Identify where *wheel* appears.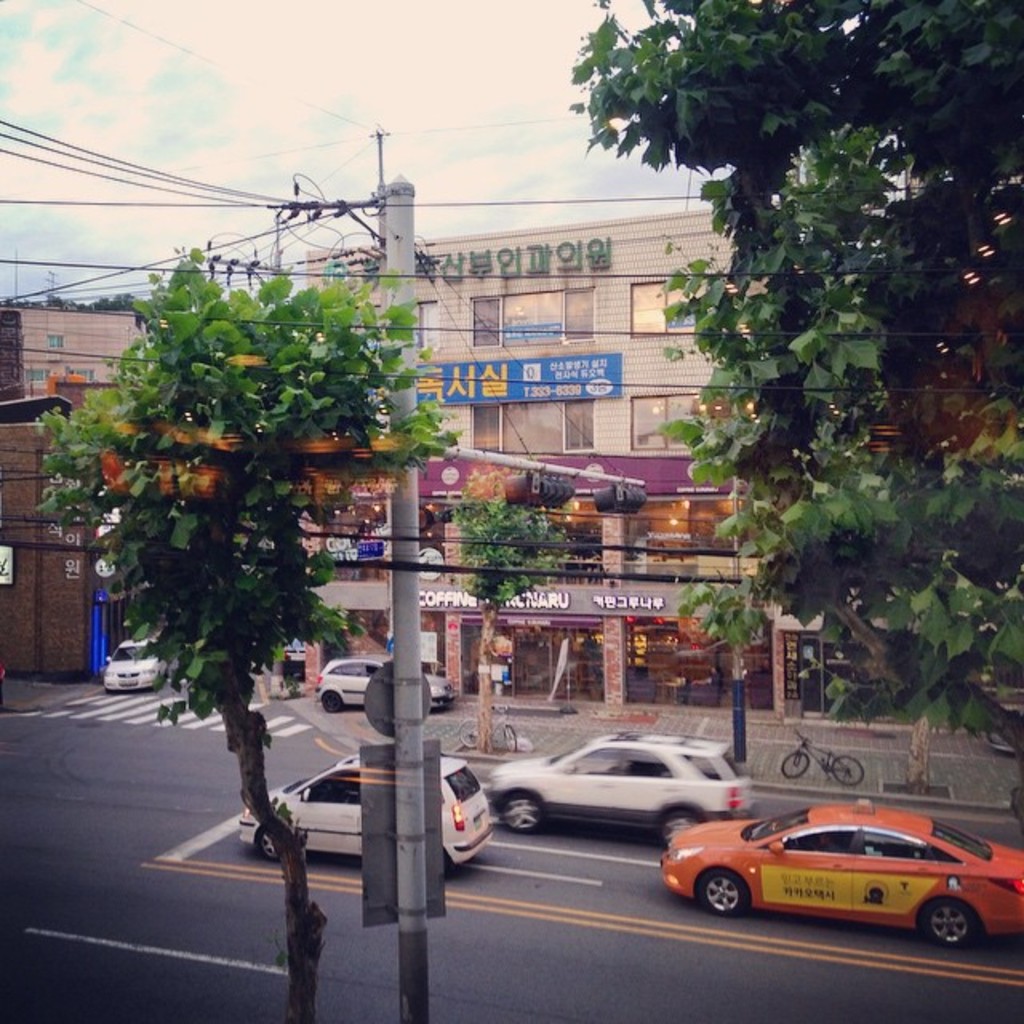
Appears at detection(786, 754, 810, 776).
